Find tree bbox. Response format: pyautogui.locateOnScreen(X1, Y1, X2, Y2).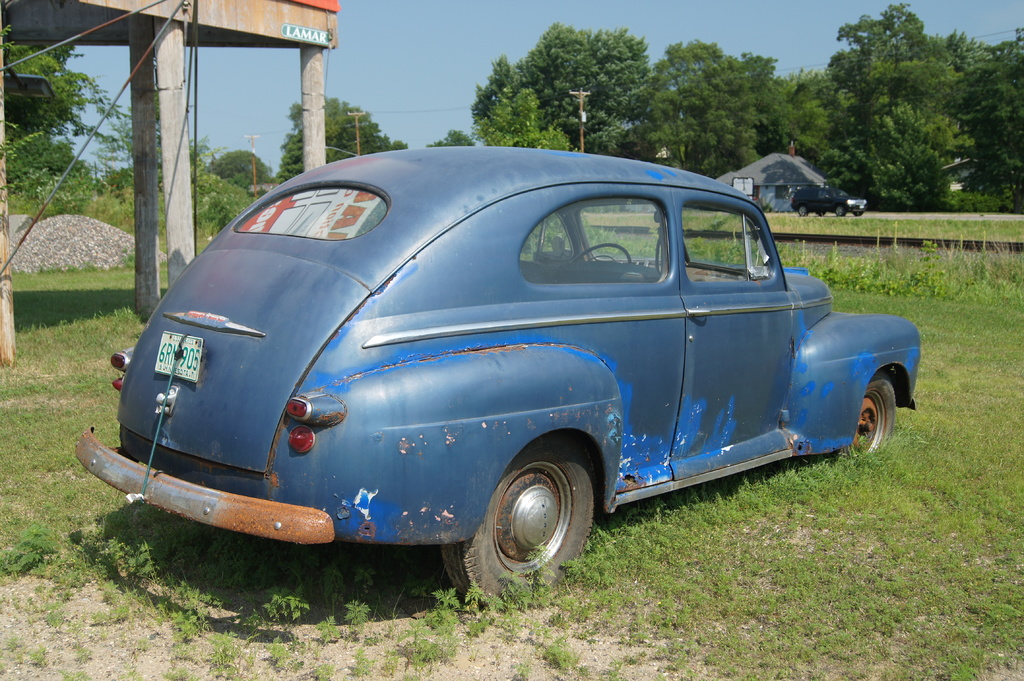
pyautogui.locateOnScreen(428, 129, 483, 152).
